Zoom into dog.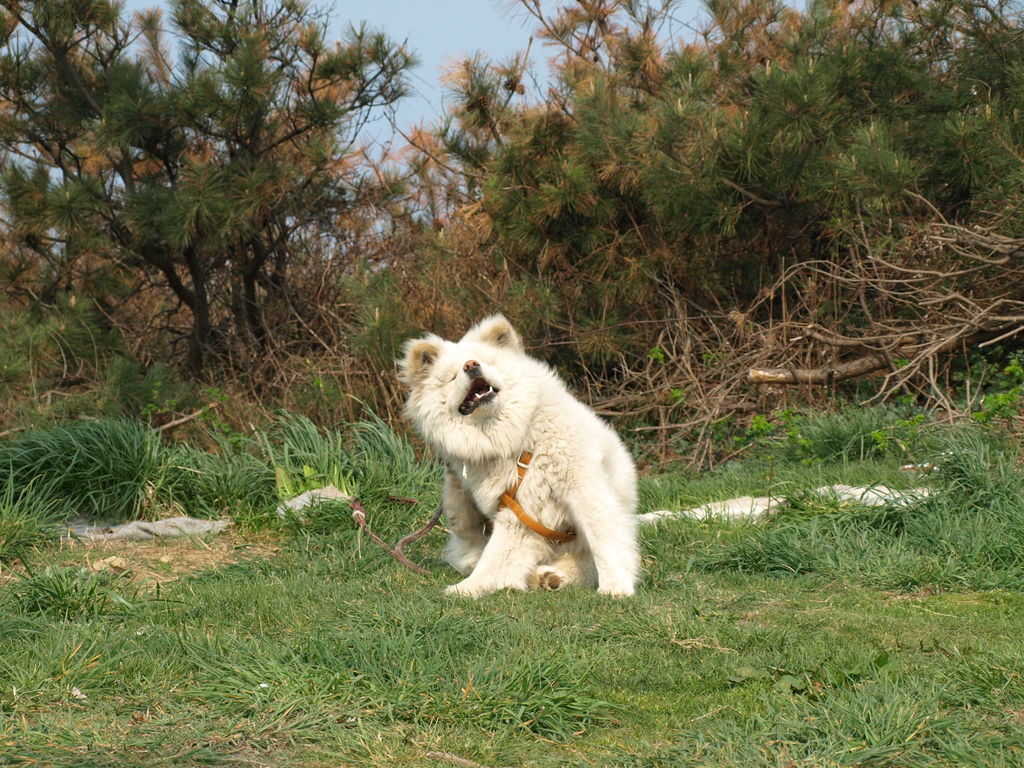
Zoom target: pyautogui.locateOnScreen(392, 311, 644, 600).
